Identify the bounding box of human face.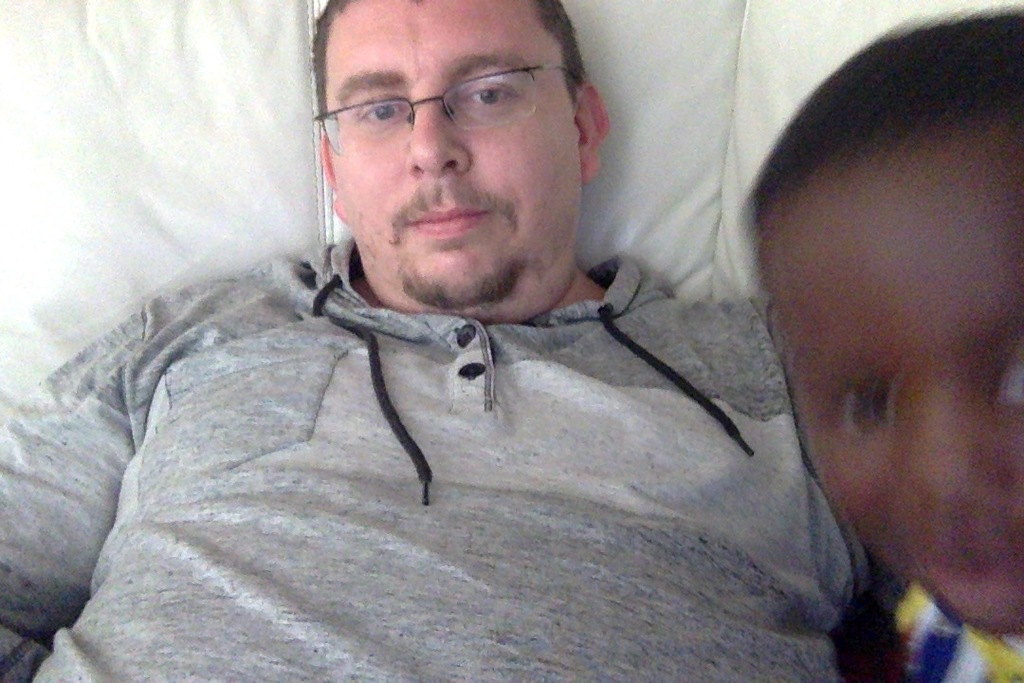
[left=324, top=0, right=576, bottom=319].
